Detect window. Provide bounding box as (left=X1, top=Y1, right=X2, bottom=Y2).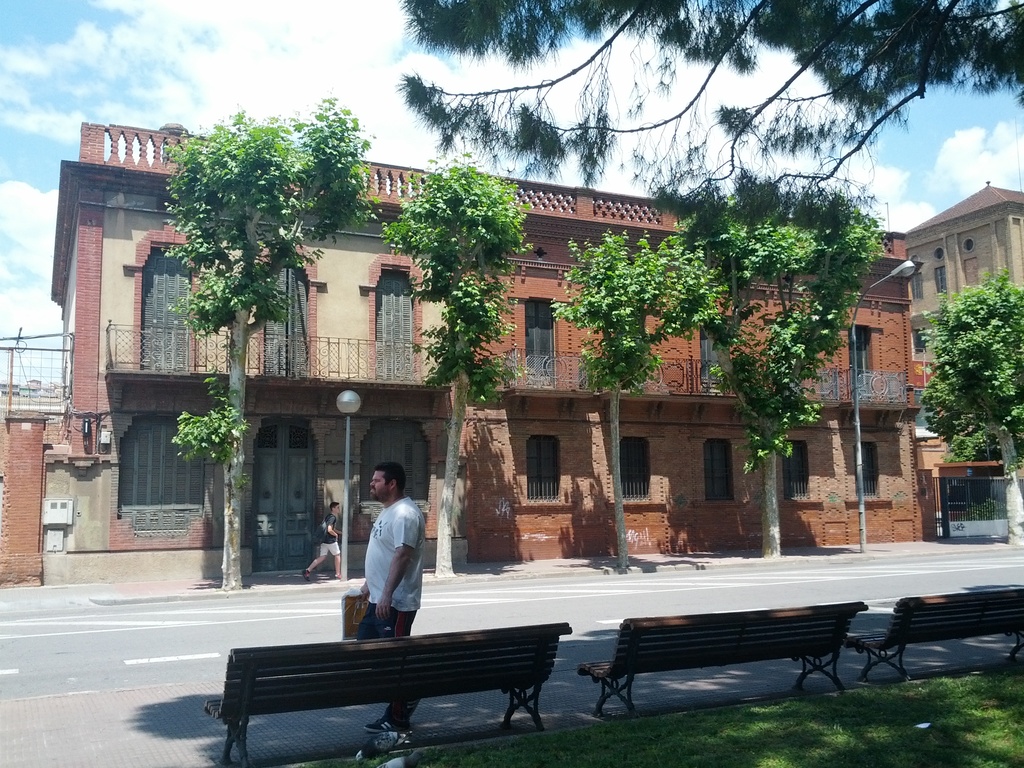
(left=909, top=273, right=921, bottom=300).
